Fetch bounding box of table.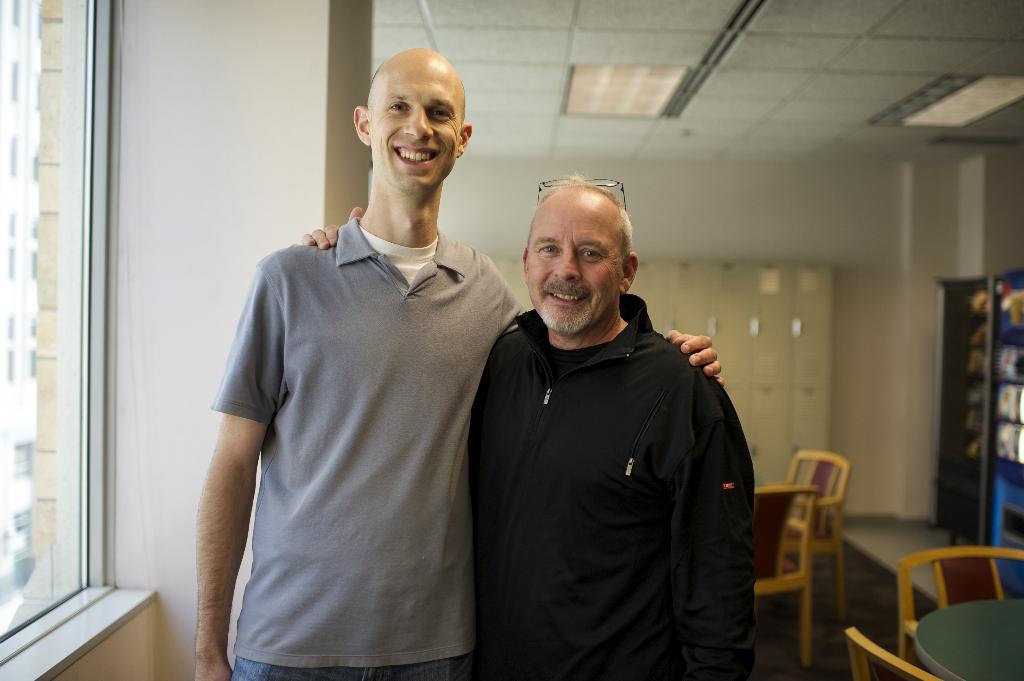
Bbox: locate(909, 591, 1023, 680).
